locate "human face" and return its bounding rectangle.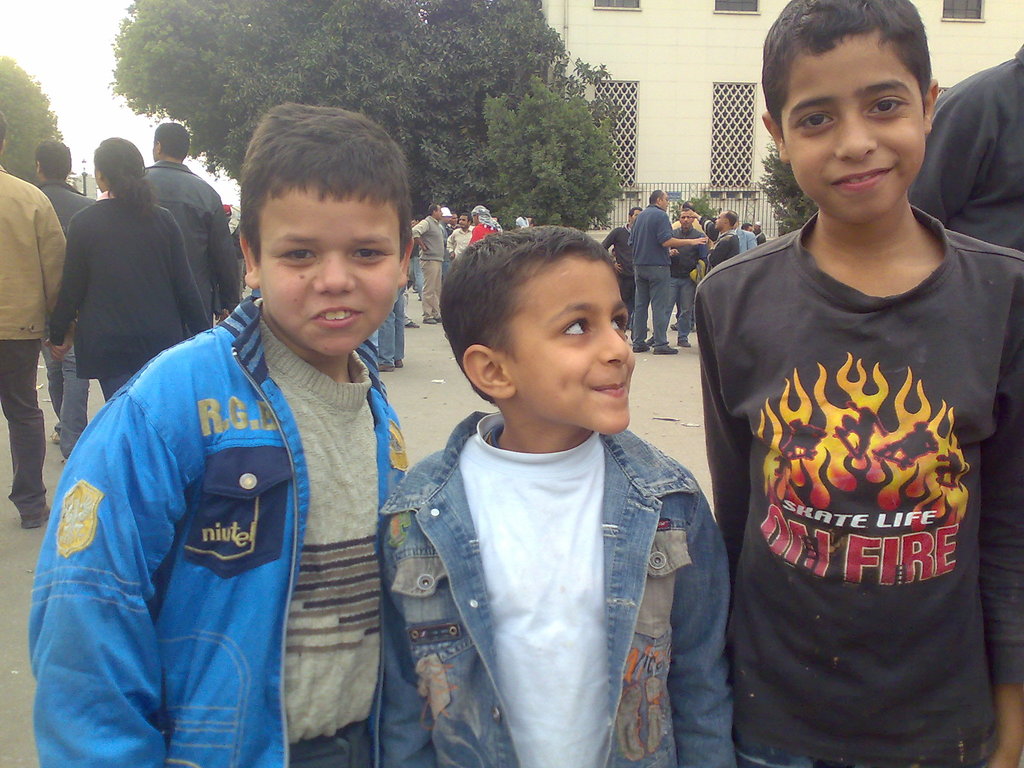
left=785, top=33, right=925, bottom=220.
